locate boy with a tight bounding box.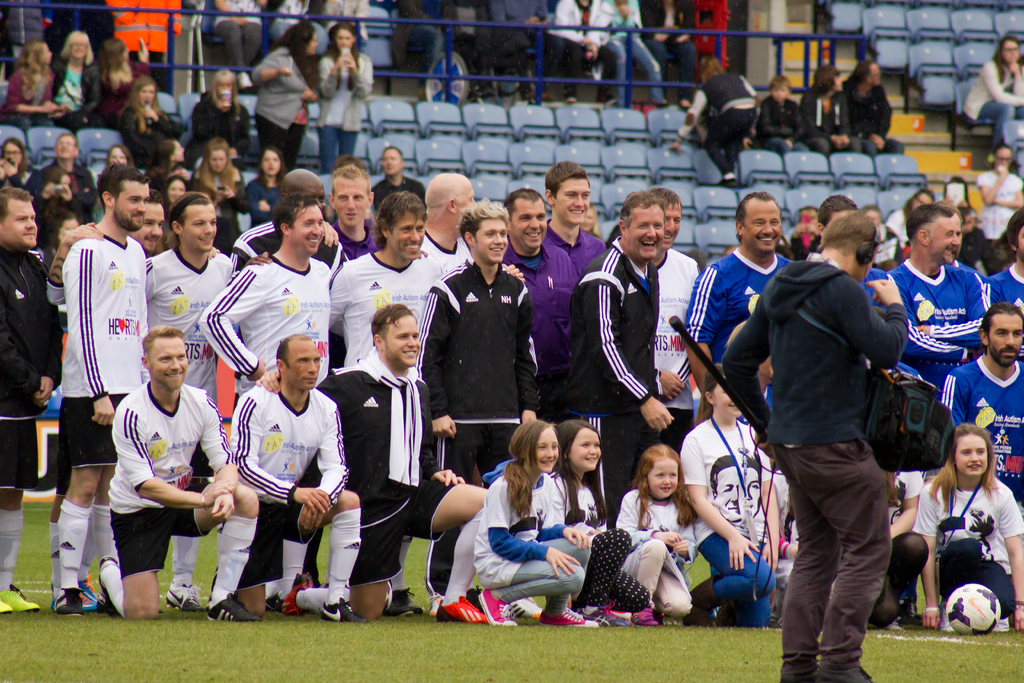
box(209, 333, 346, 614).
